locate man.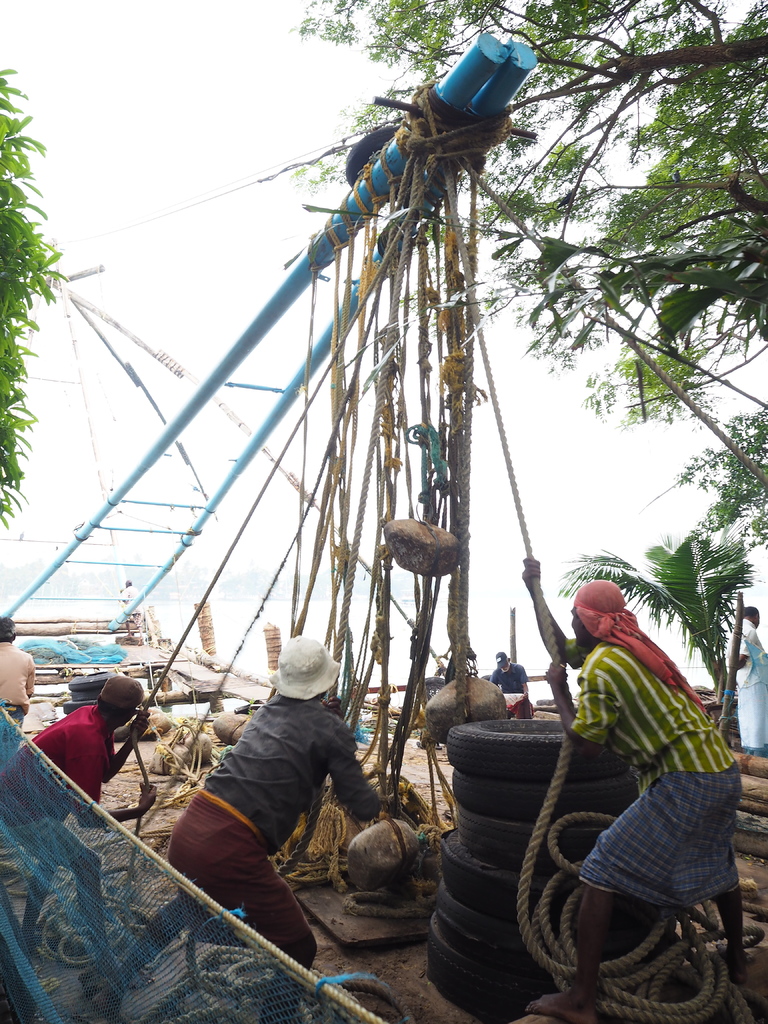
Bounding box: {"x1": 490, "y1": 652, "x2": 536, "y2": 720}.
